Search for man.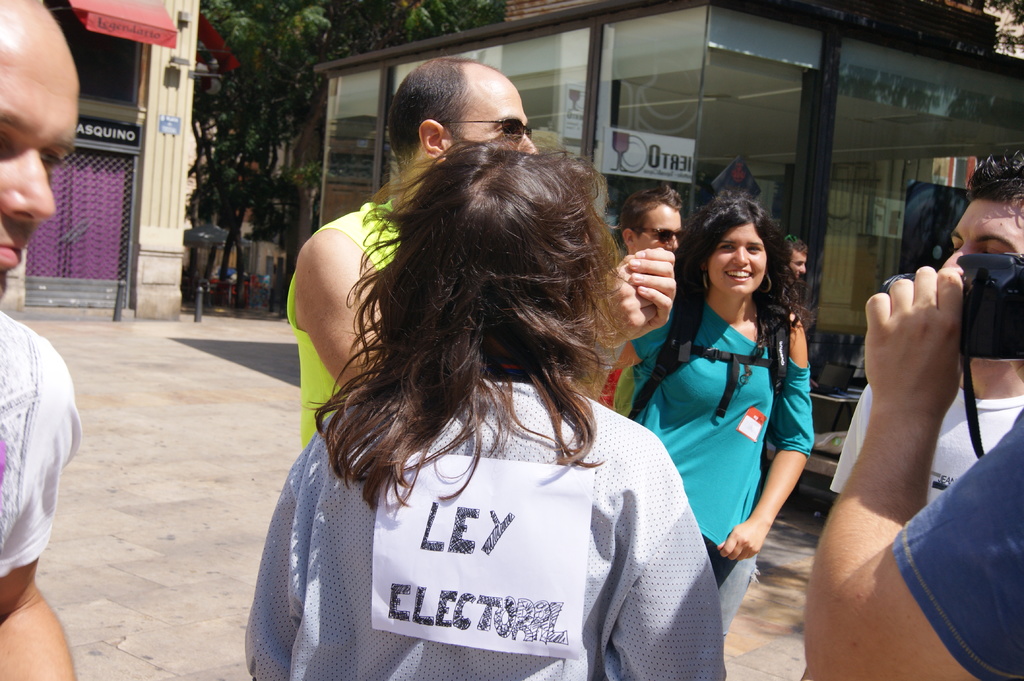
Found at l=0, t=0, r=84, b=680.
